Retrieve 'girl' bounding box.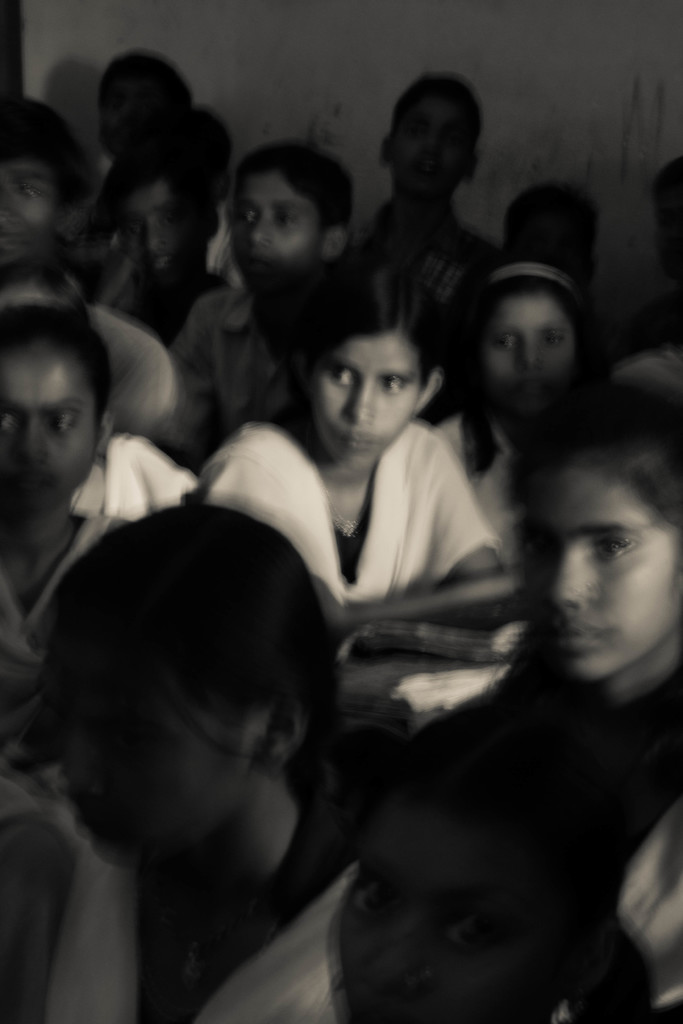
Bounding box: {"left": 0, "top": 276, "right": 129, "bottom": 741}.
